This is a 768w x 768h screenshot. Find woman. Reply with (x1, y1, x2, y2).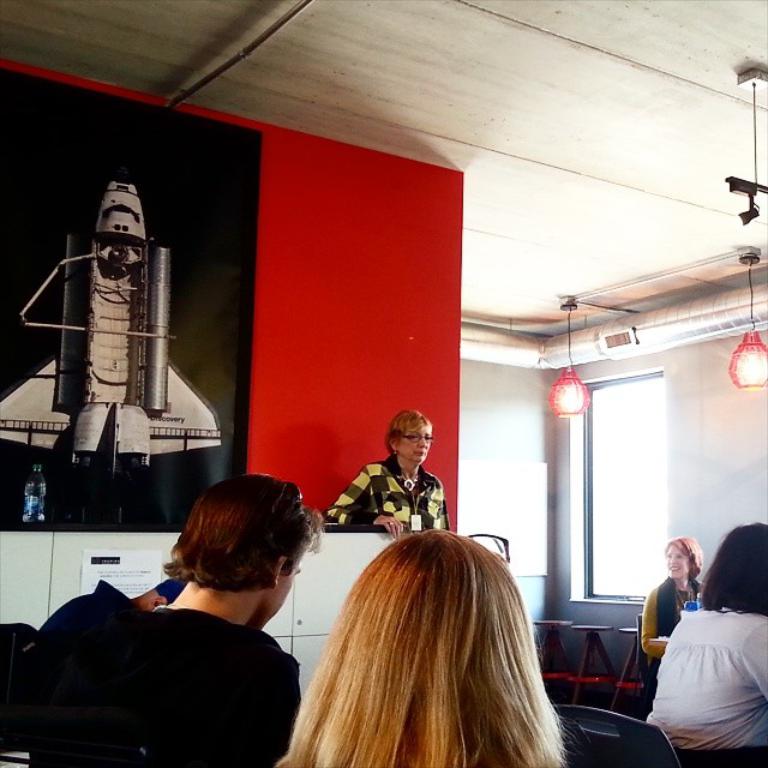
(646, 536, 708, 654).
